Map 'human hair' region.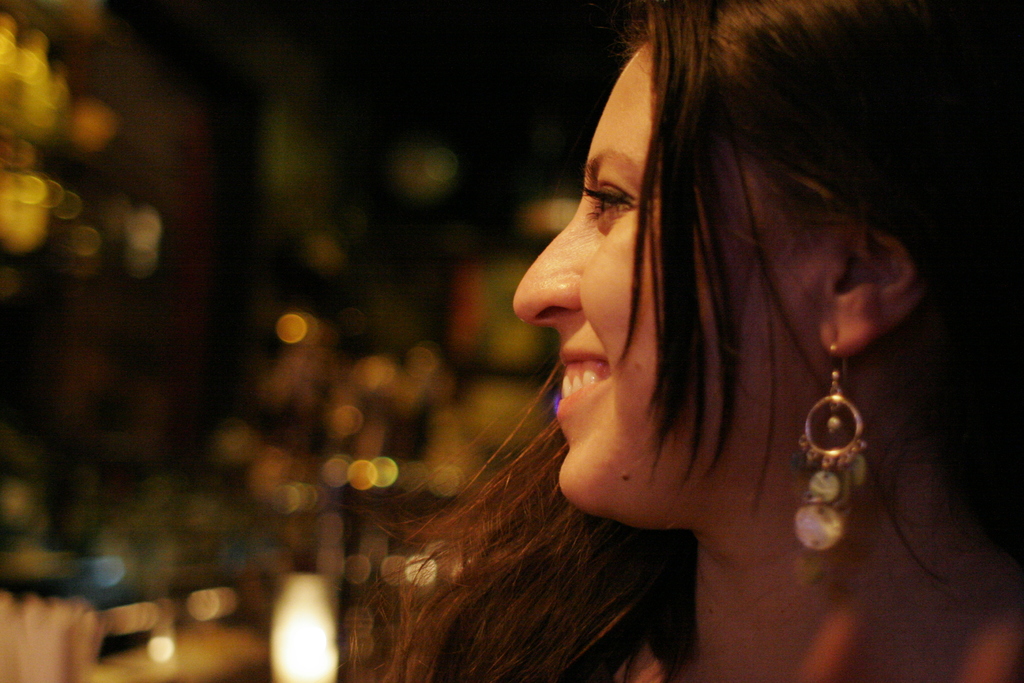
Mapped to x1=378 y1=0 x2=945 y2=638.
